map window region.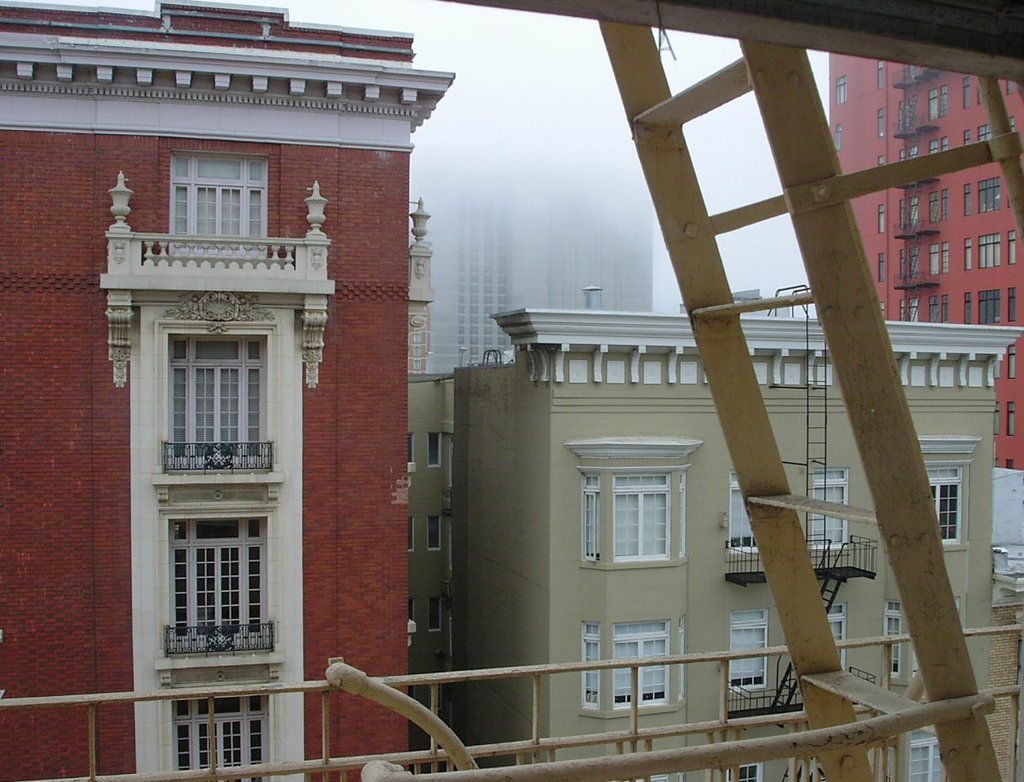
Mapped to locate(836, 122, 840, 153).
